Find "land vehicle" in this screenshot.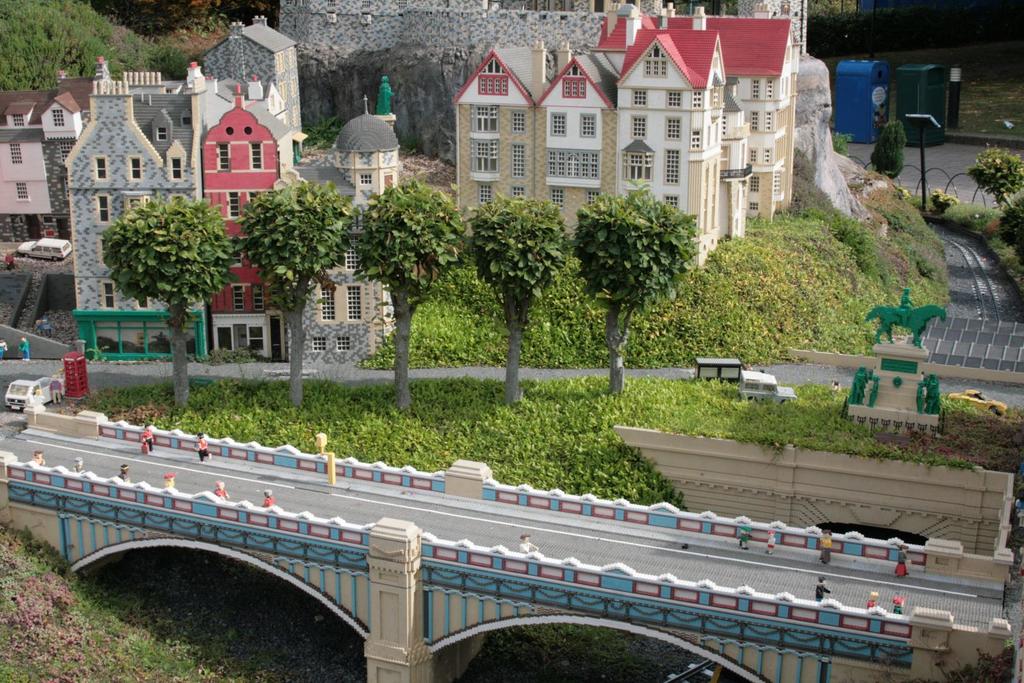
The bounding box for "land vehicle" is crop(692, 354, 745, 388).
